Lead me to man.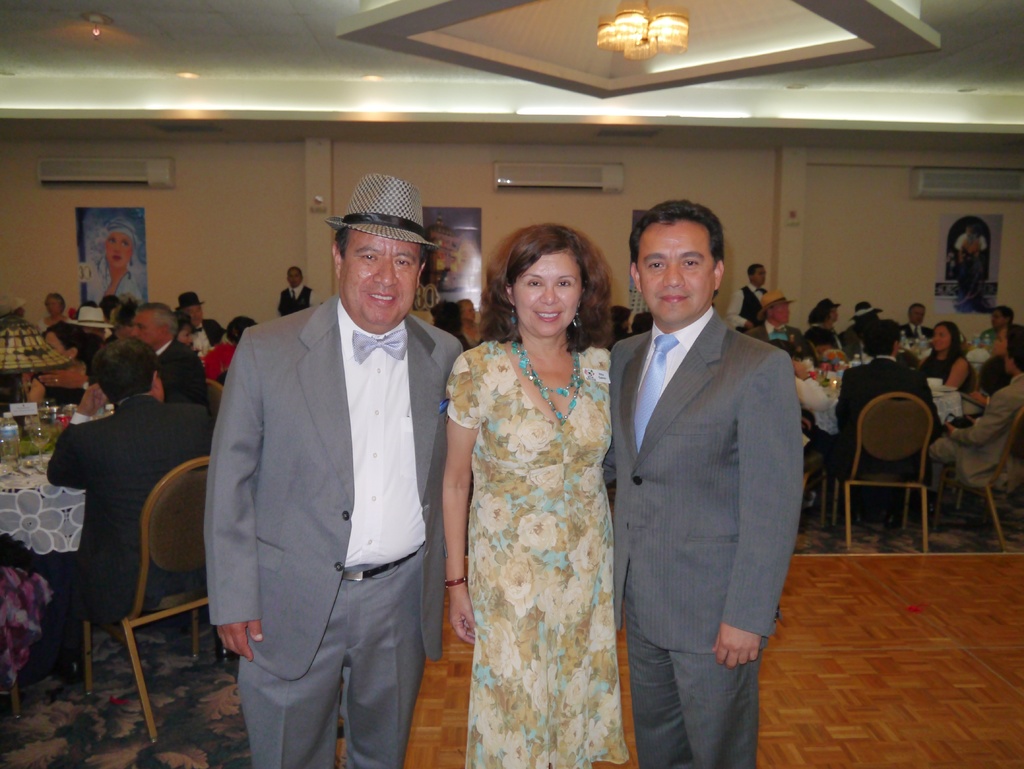
Lead to (966, 307, 1021, 351).
